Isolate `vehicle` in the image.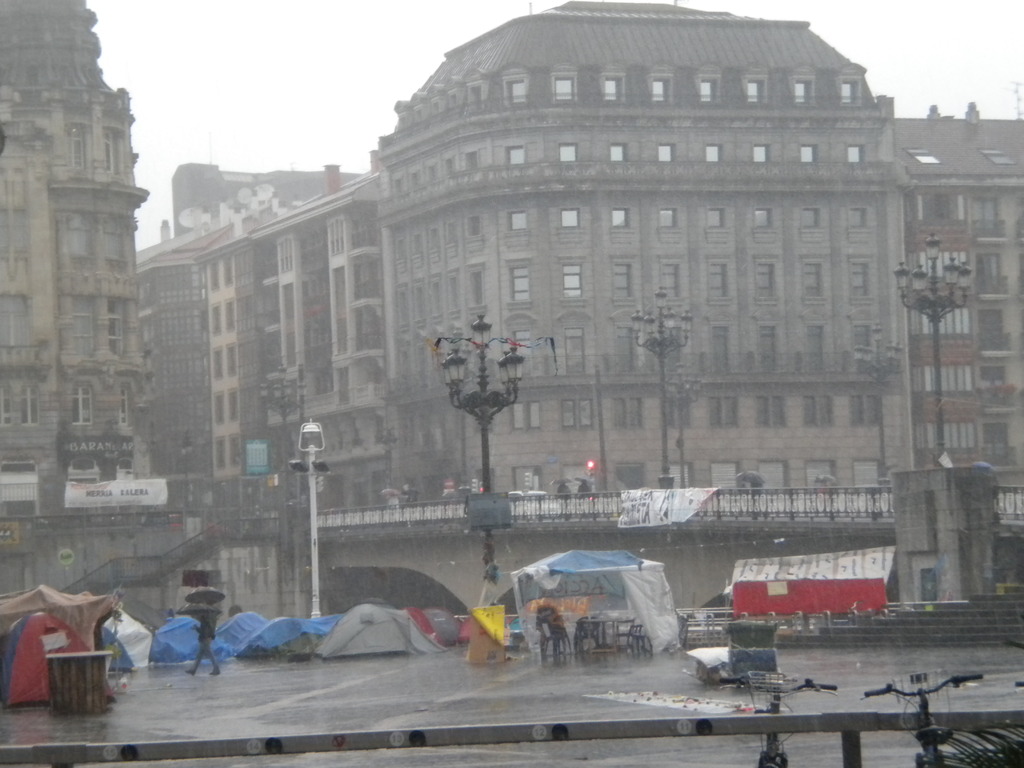
Isolated region: box(862, 659, 982, 767).
